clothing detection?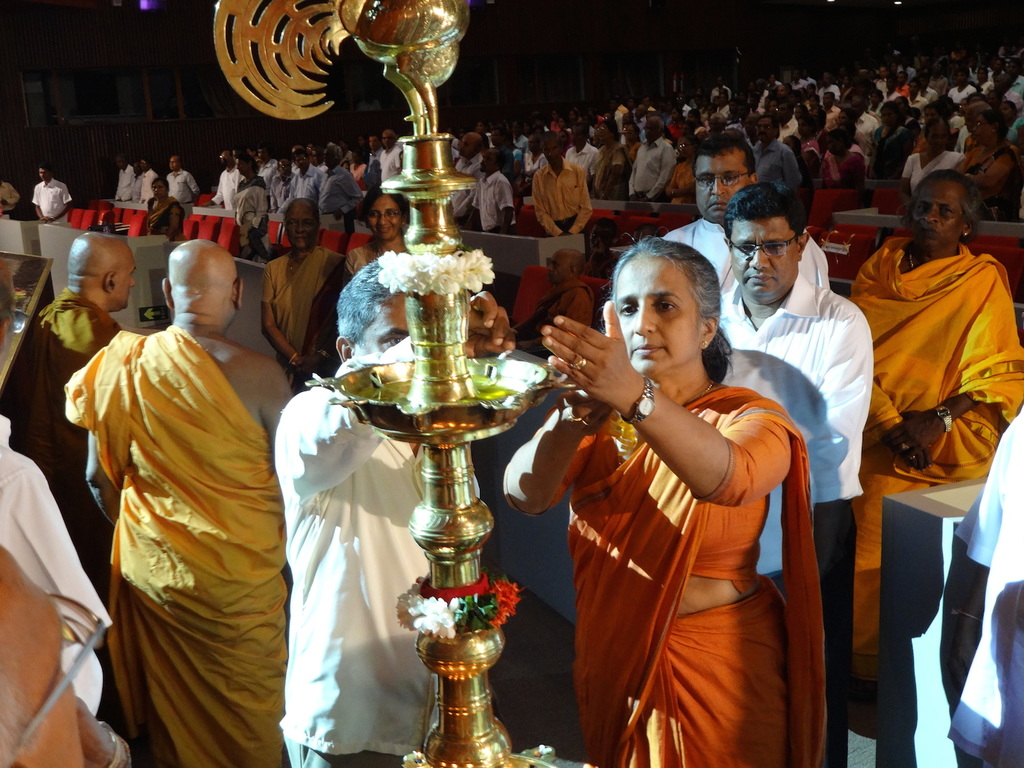
box=[560, 144, 601, 177]
